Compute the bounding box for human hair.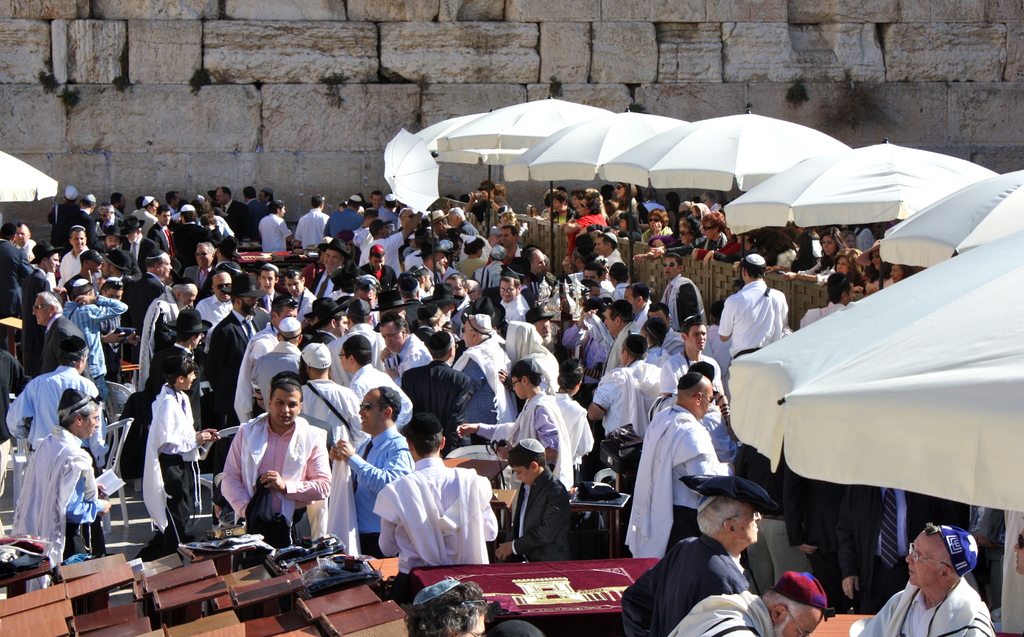
837 243 865 281.
